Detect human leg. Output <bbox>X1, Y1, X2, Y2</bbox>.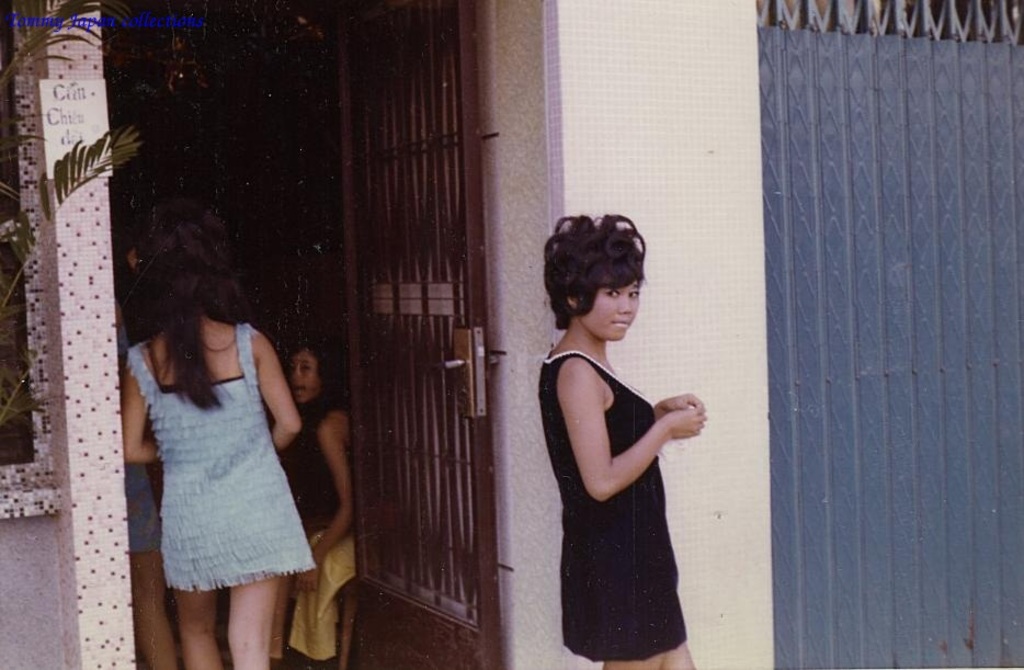
<bbox>599, 580, 658, 669</bbox>.
